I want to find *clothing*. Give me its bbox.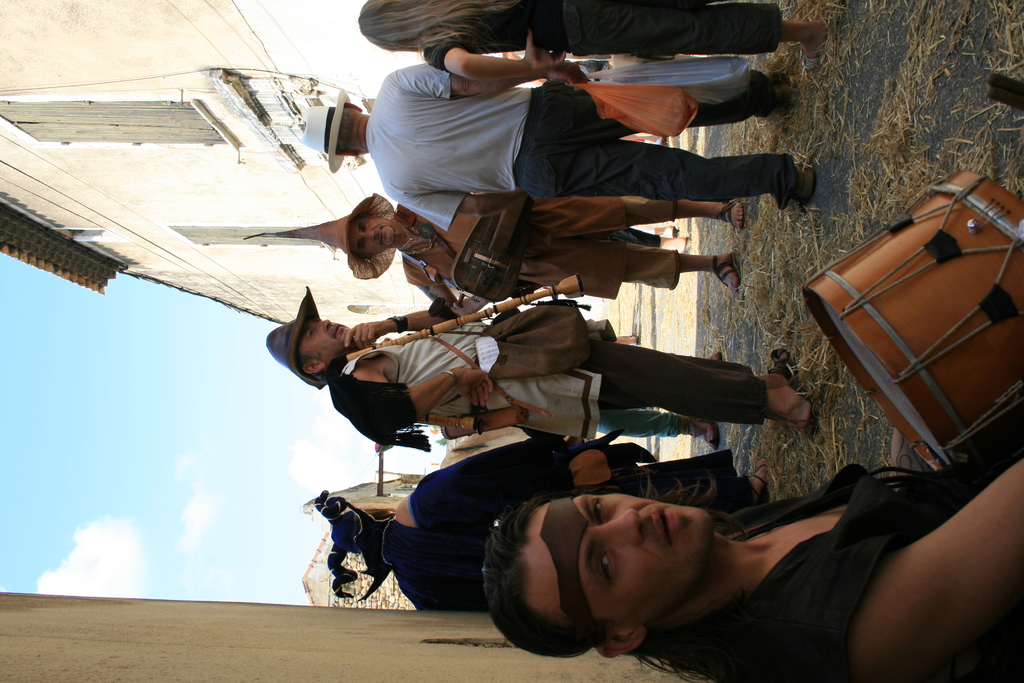
region(323, 427, 731, 618).
